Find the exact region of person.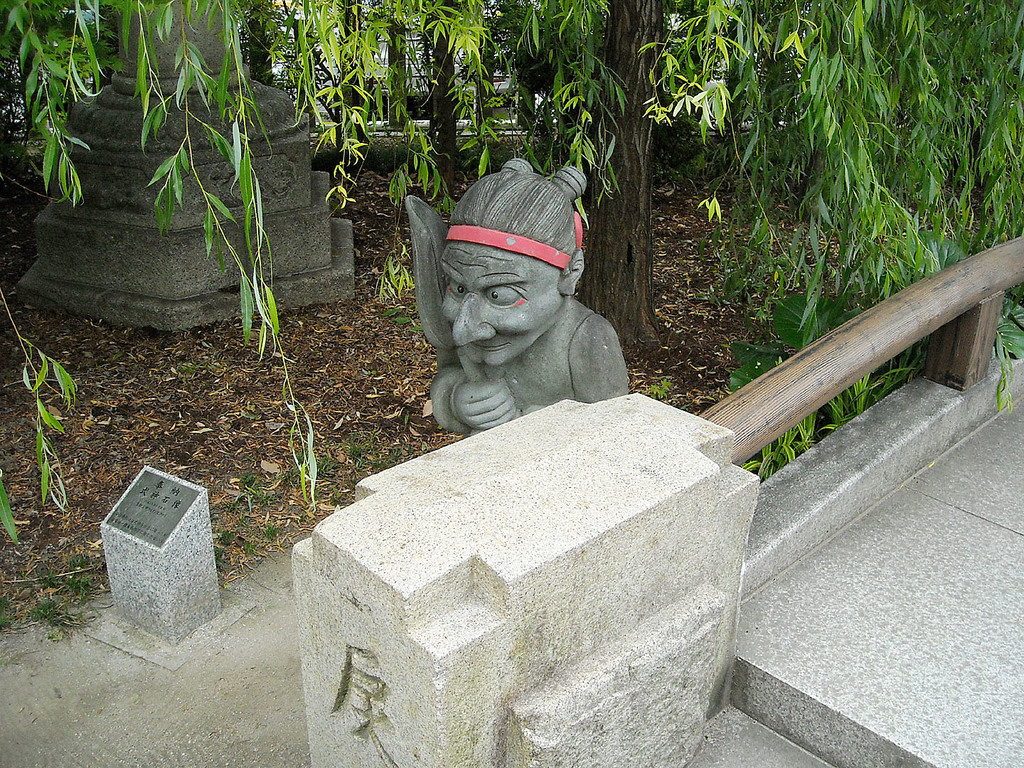
Exact region: {"left": 382, "top": 152, "right": 621, "bottom": 438}.
